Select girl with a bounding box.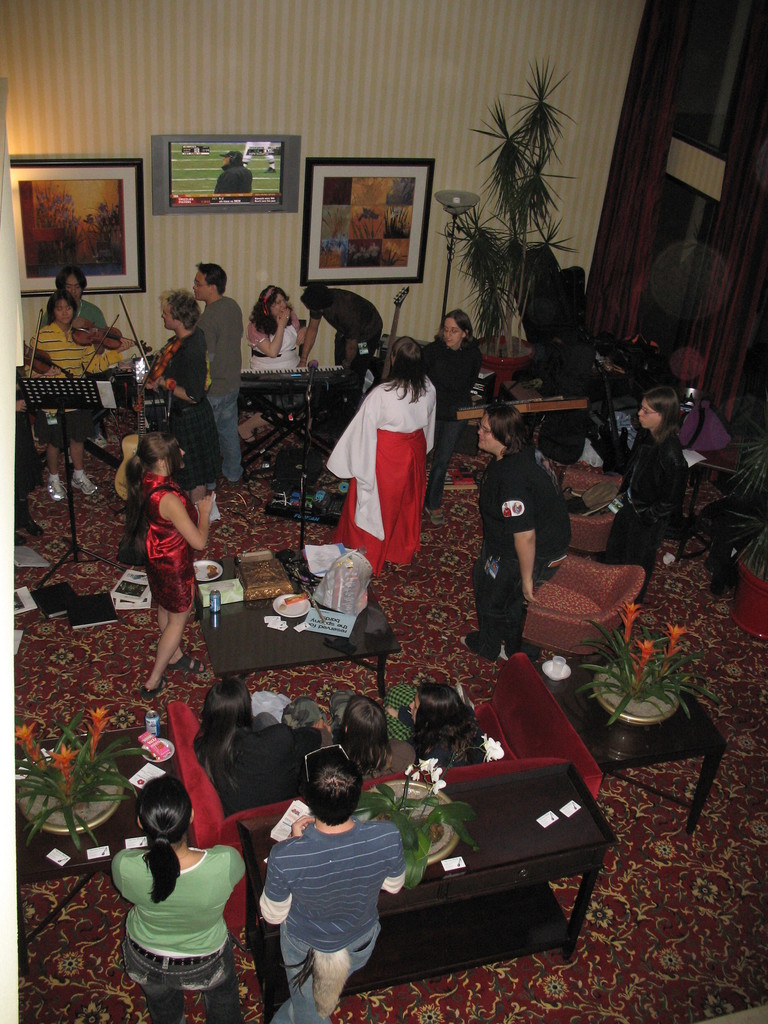
box(191, 679, 319, 811).
